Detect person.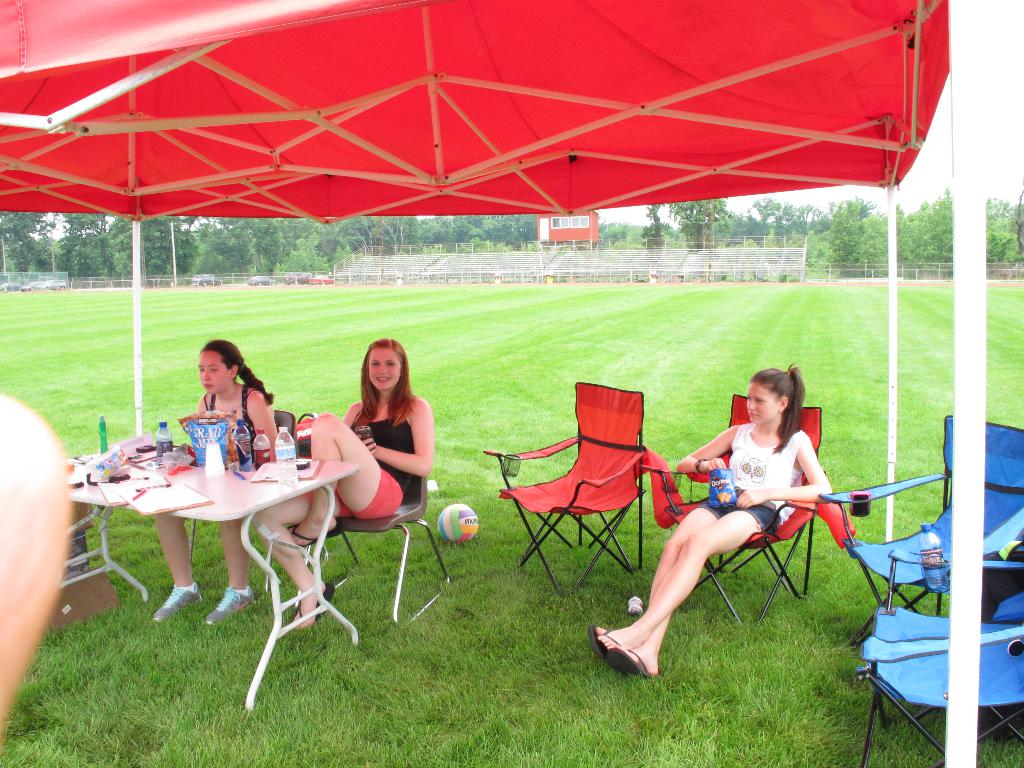
Detected at <region>627, 397, 844, 669</region>.
